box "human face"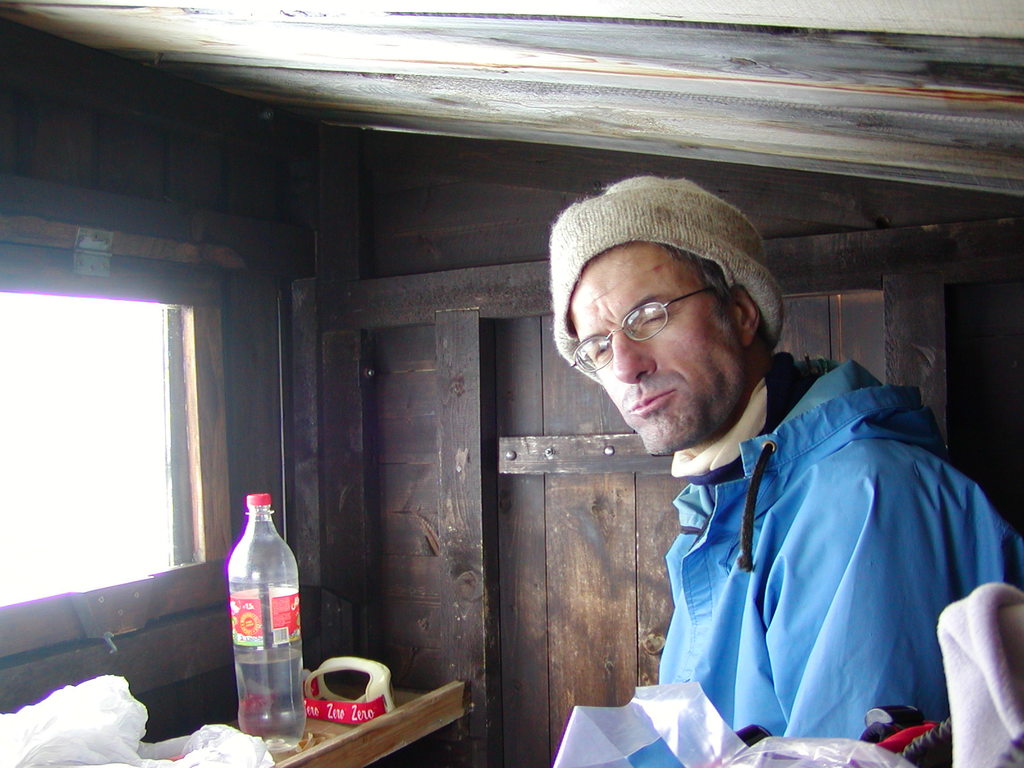
[570, 240, 720, 455]
